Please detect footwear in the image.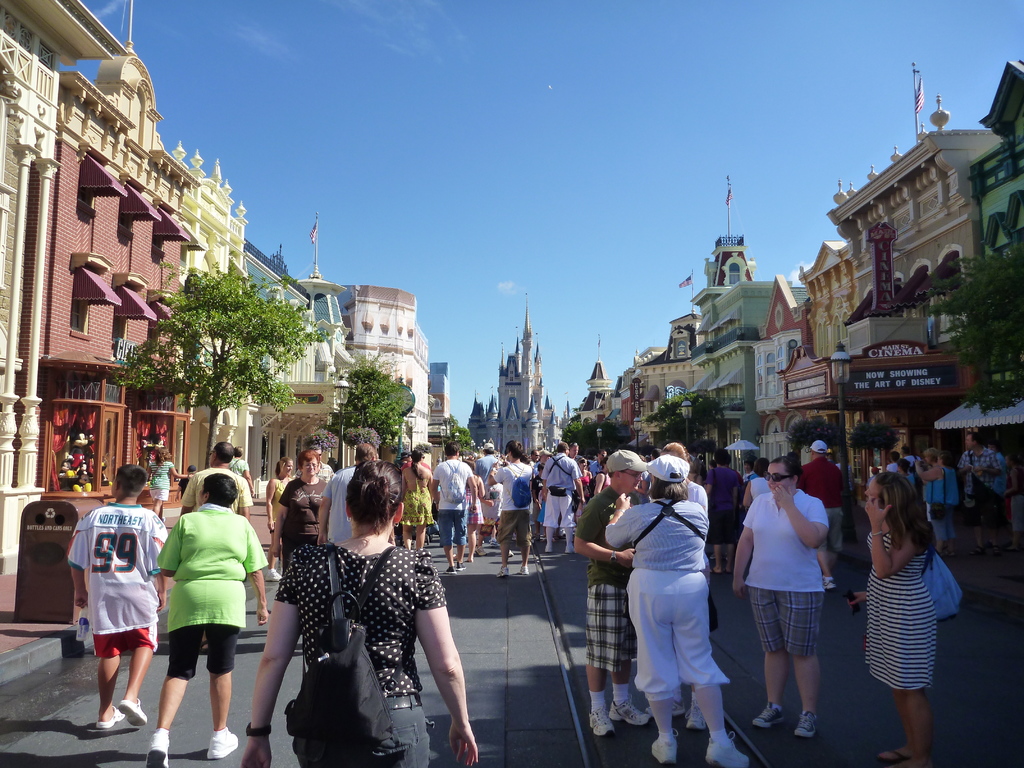
BBox(748, 700, 787, 732).
